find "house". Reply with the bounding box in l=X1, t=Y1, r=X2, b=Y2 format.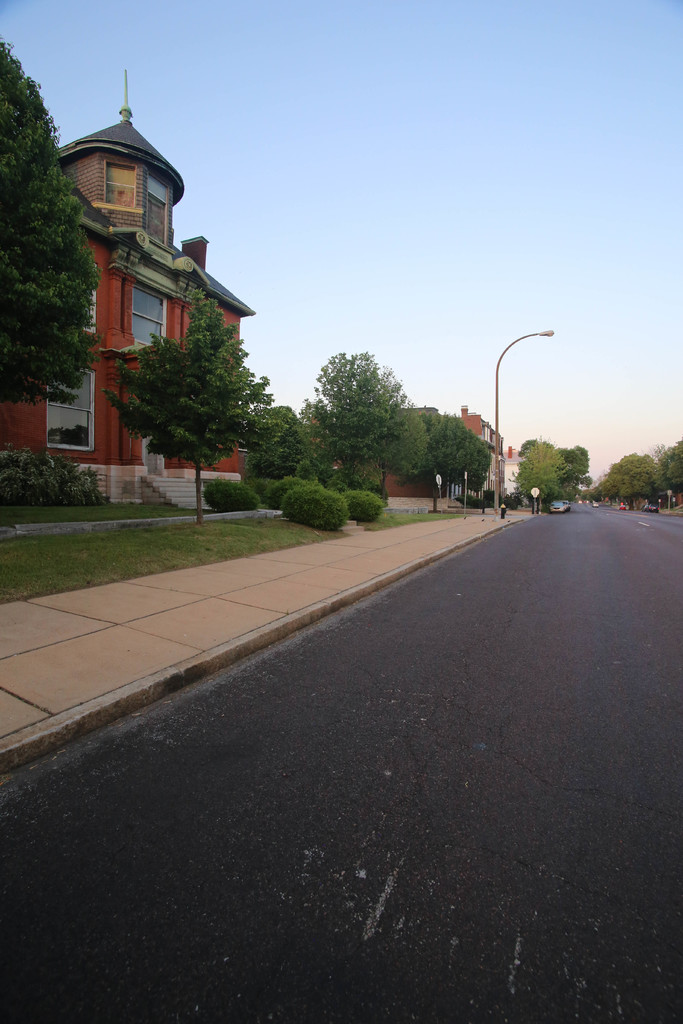
l=0, t=76, r=255, b=519.
